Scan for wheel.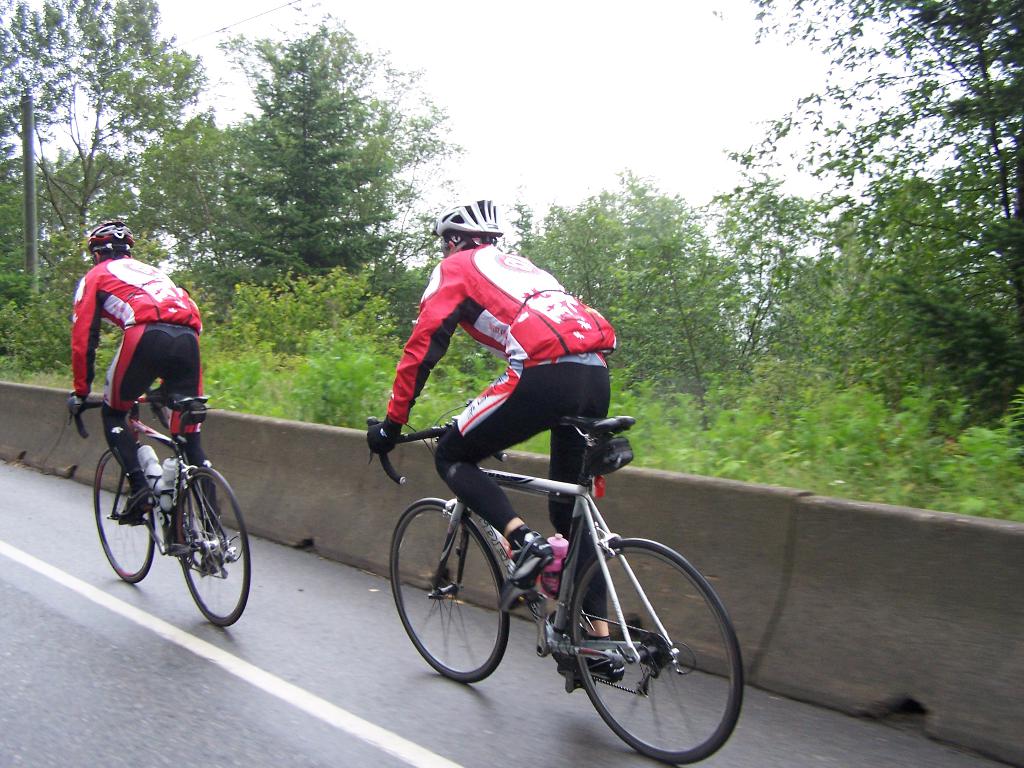
Scan result: <box>567,537,747,762</box>.
